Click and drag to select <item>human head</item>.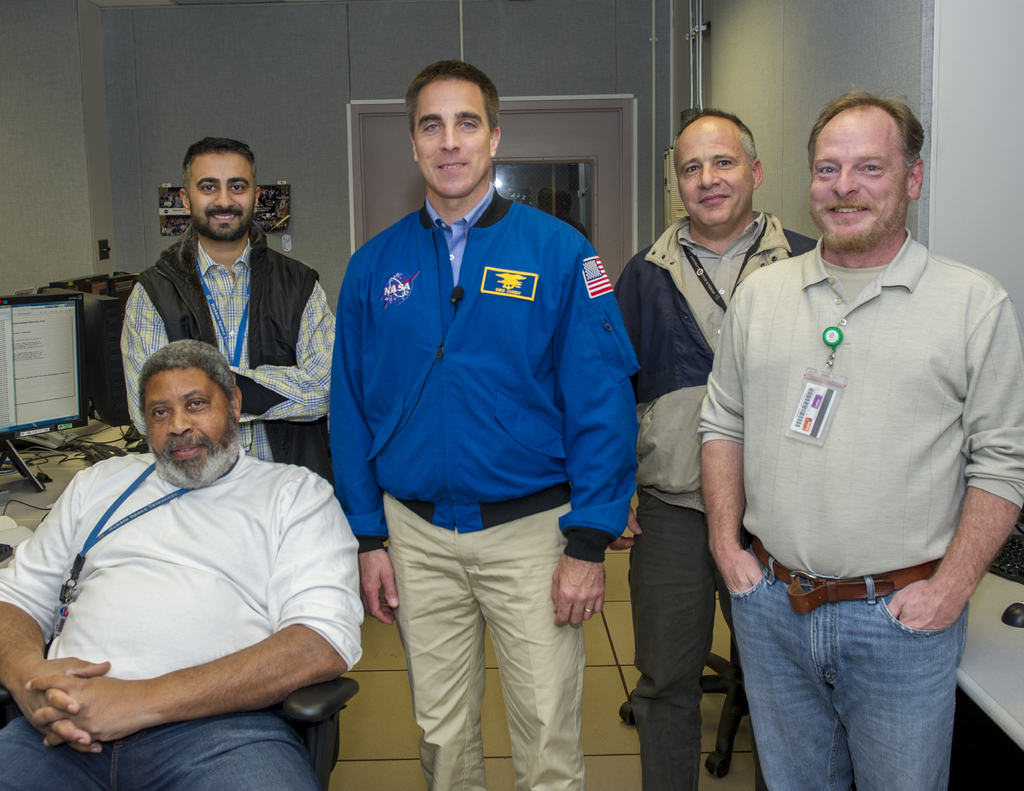
Selection: [803, 82, 942, 255].
